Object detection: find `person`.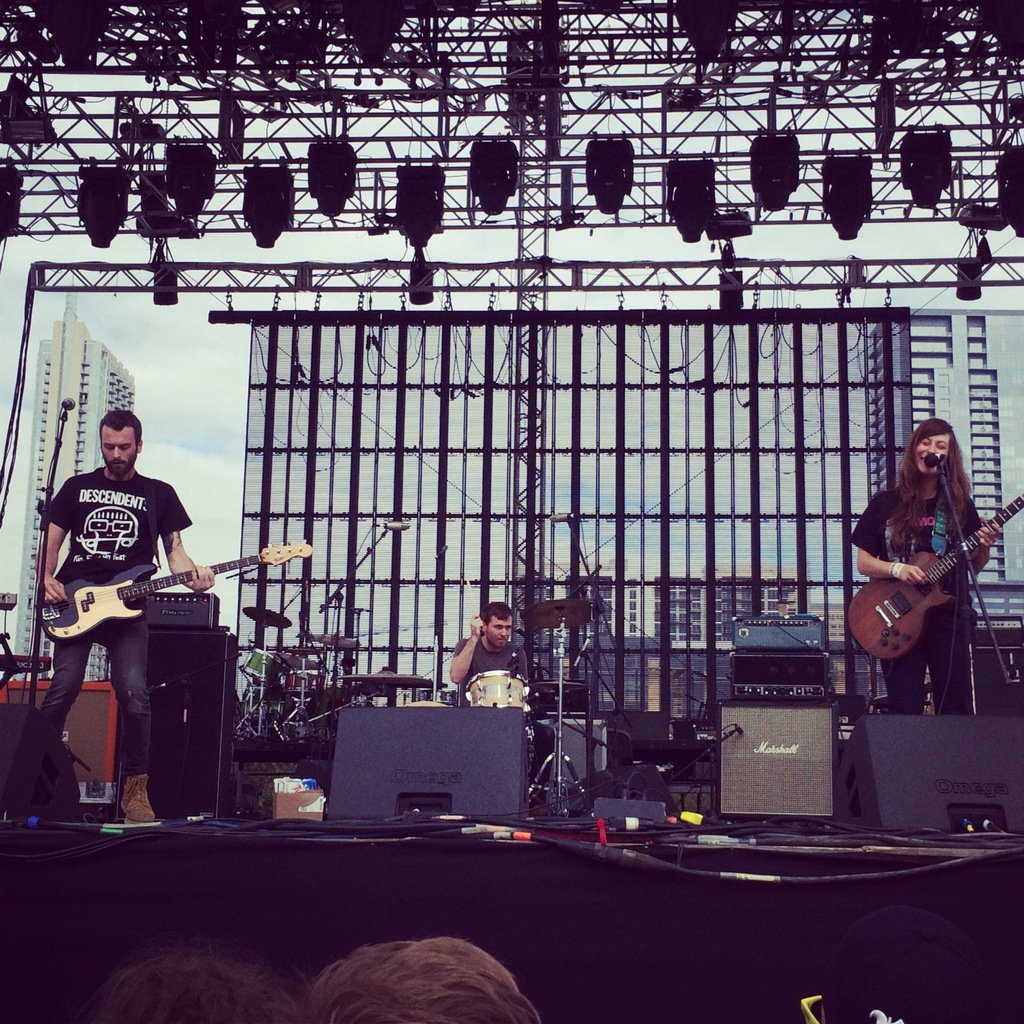
x1=36, y1=407, x2=214, y2=824.
